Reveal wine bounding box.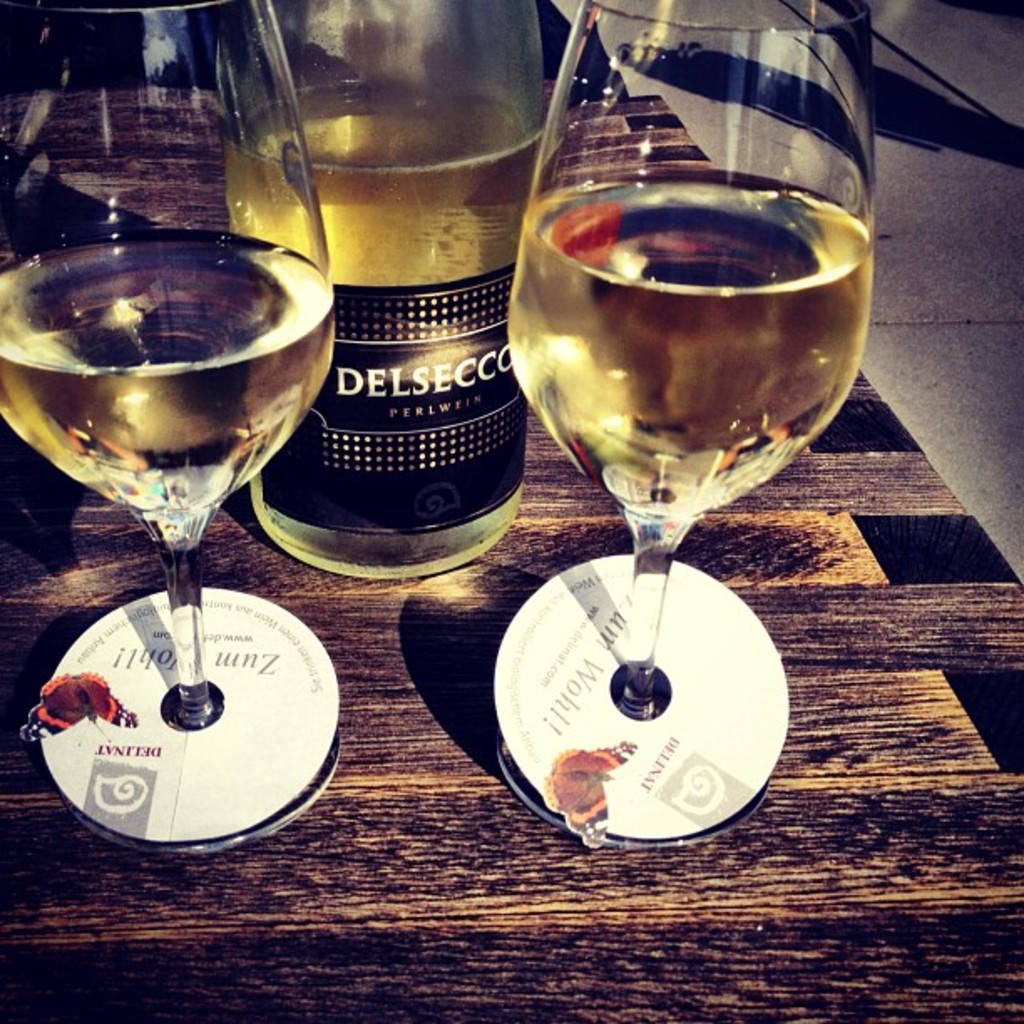
Revealed: 219/75/530/576.
